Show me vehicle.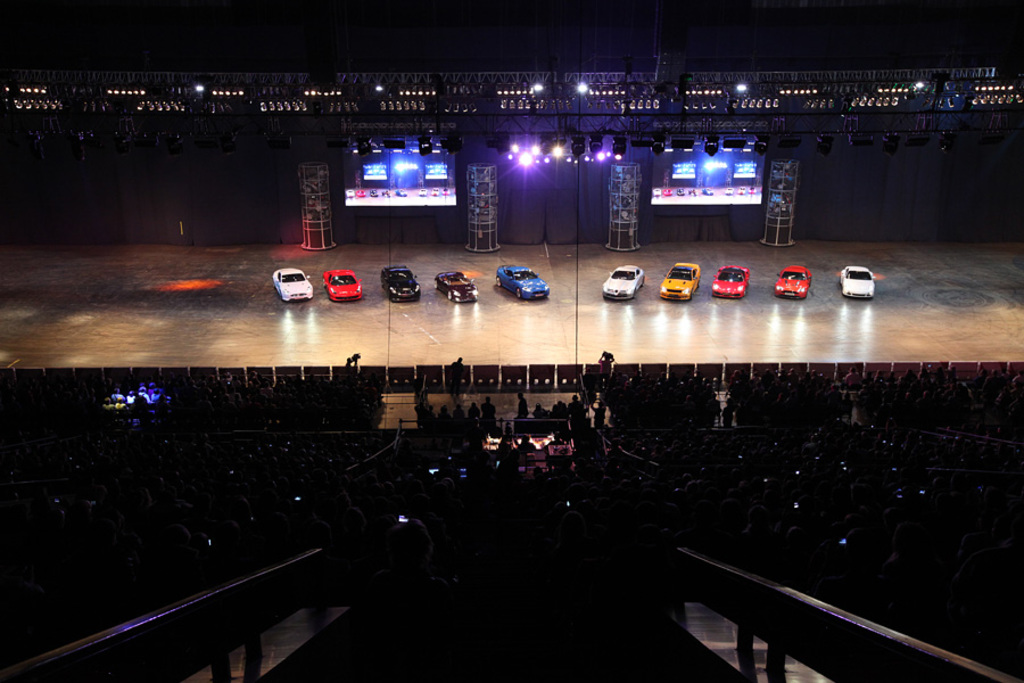
vehicle is here: (left=598, top=265, right=647, bottom=304).
